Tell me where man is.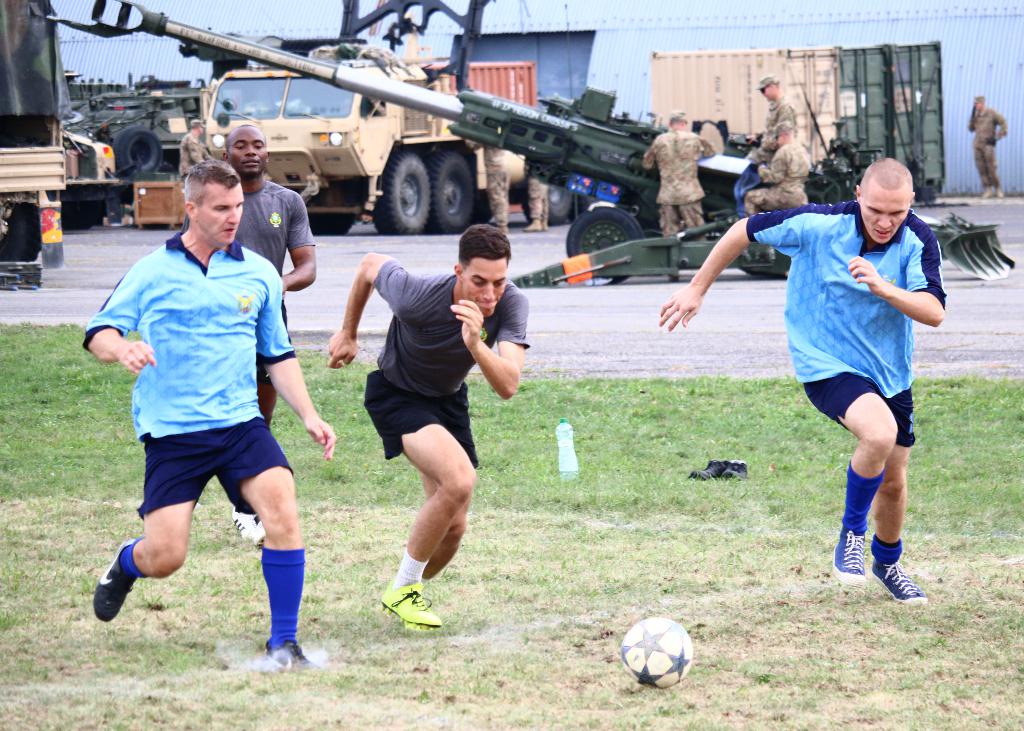
man is at BBox(319, 223, 532, 629).
